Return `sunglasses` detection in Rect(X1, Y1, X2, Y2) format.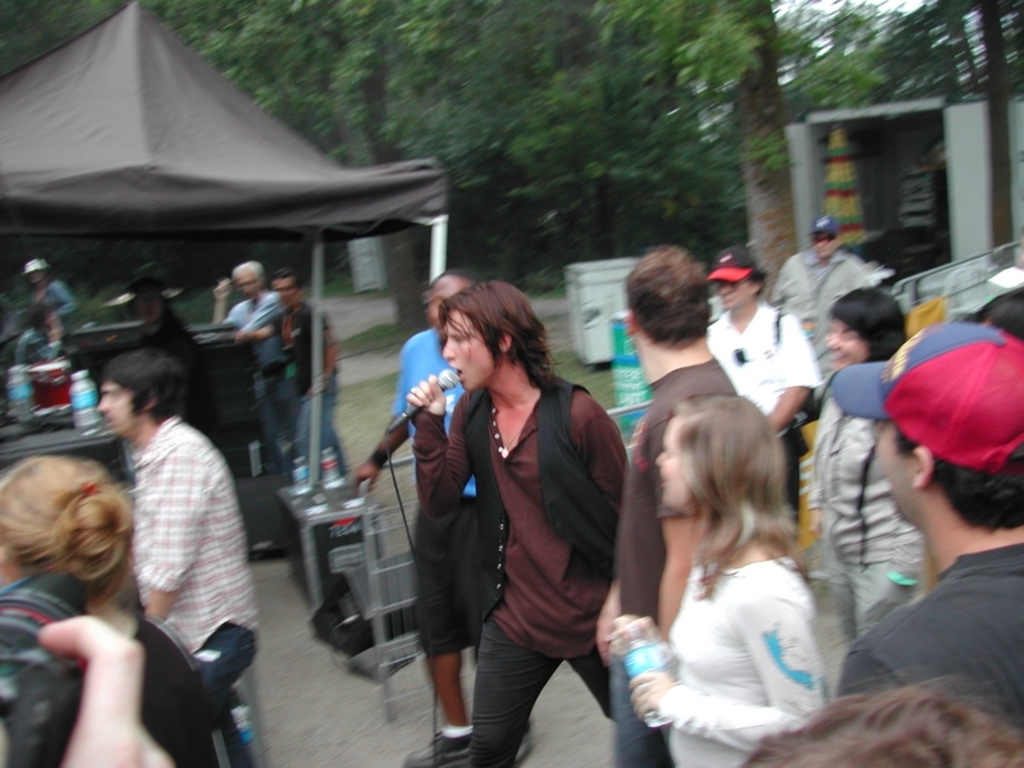
Rect(809, 232, 838, 244).
